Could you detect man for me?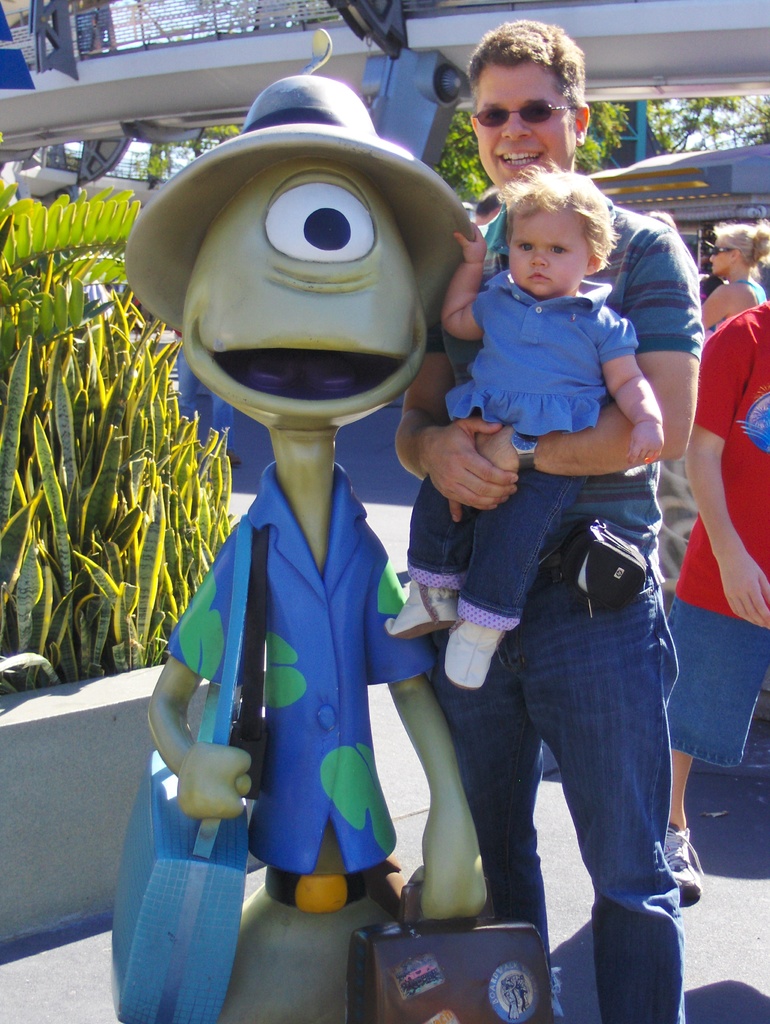
Detection result: (x1=321, y1=74, x2=731, y2=991).
